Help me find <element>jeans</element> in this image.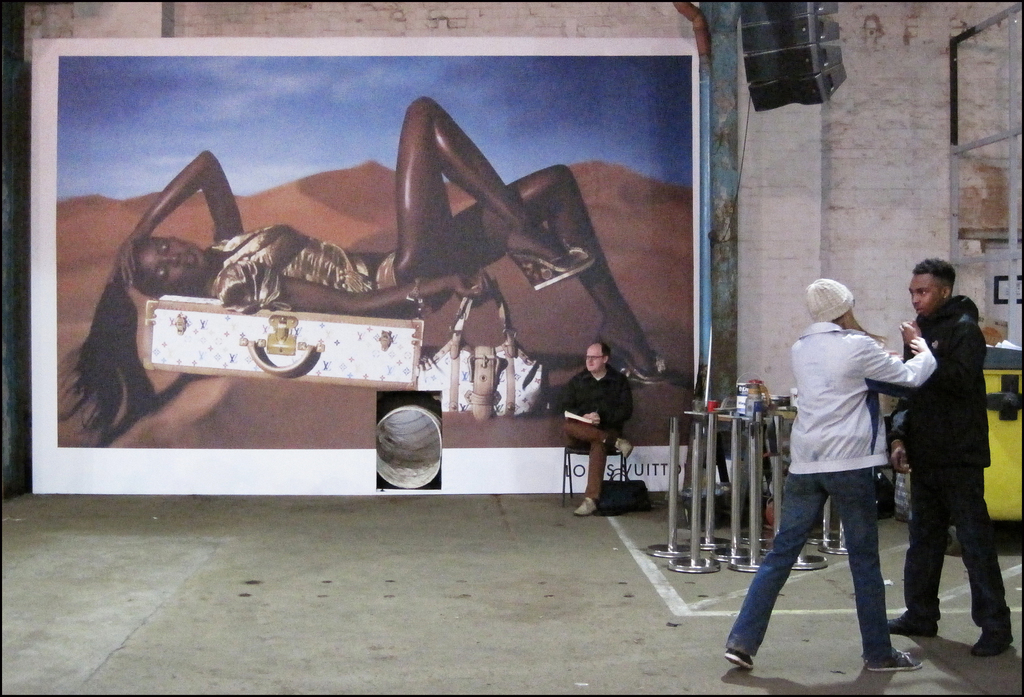
Found it: [565,422,604,492].
